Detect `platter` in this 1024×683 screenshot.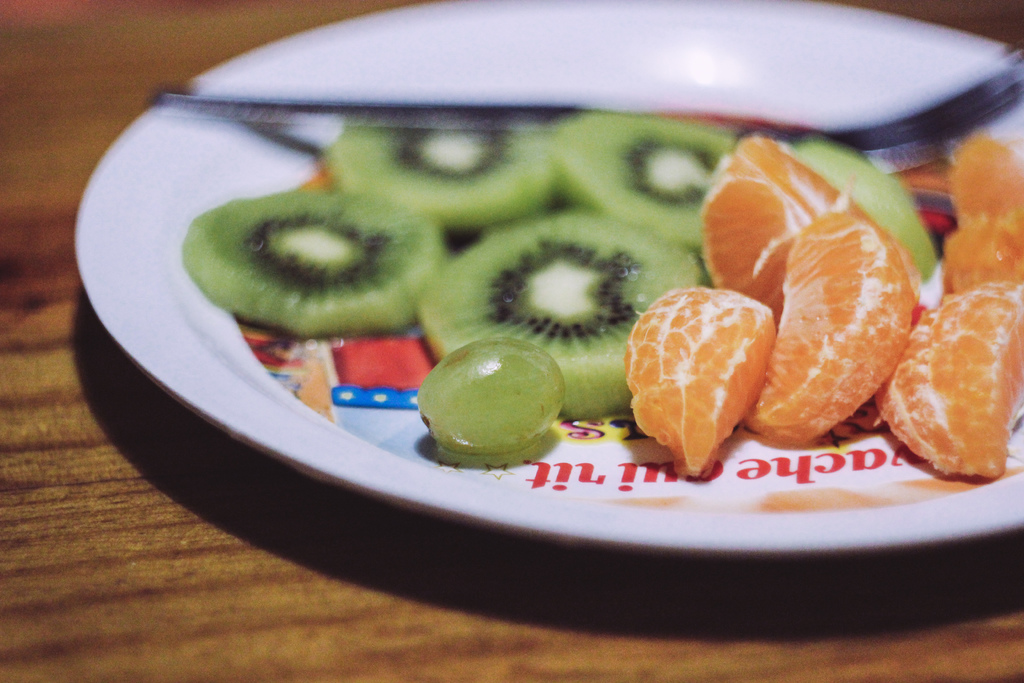
Detection: <bbox>76, 0, 1023, 562</bbox>.
